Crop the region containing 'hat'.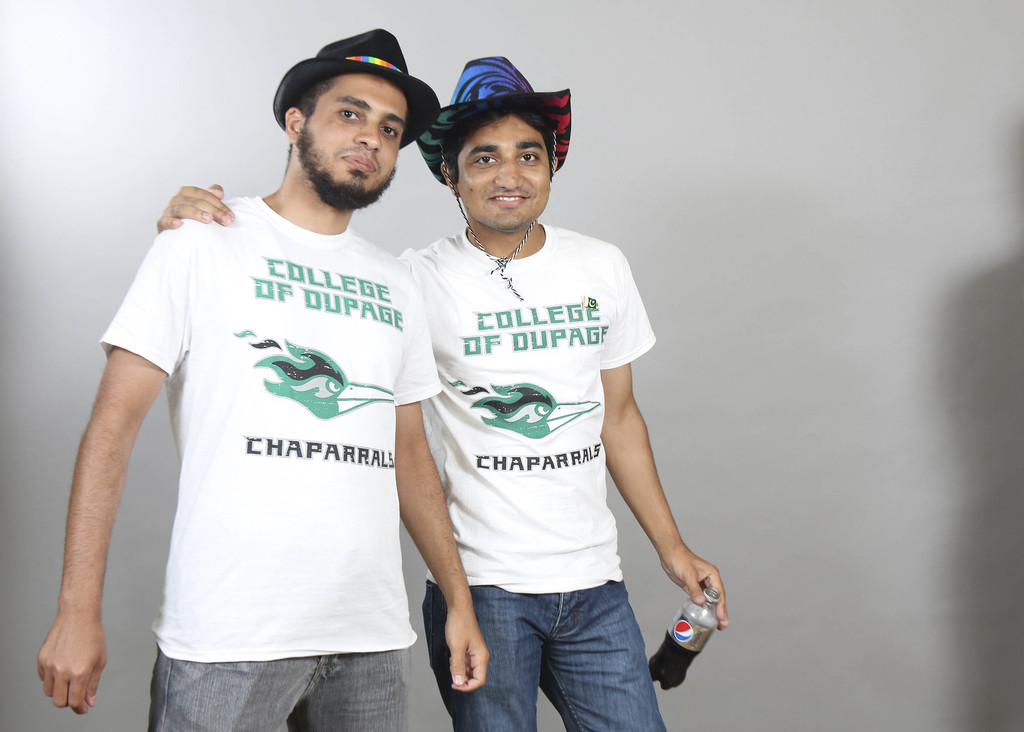
Crop region: detection(414, 56, 572, 298).
